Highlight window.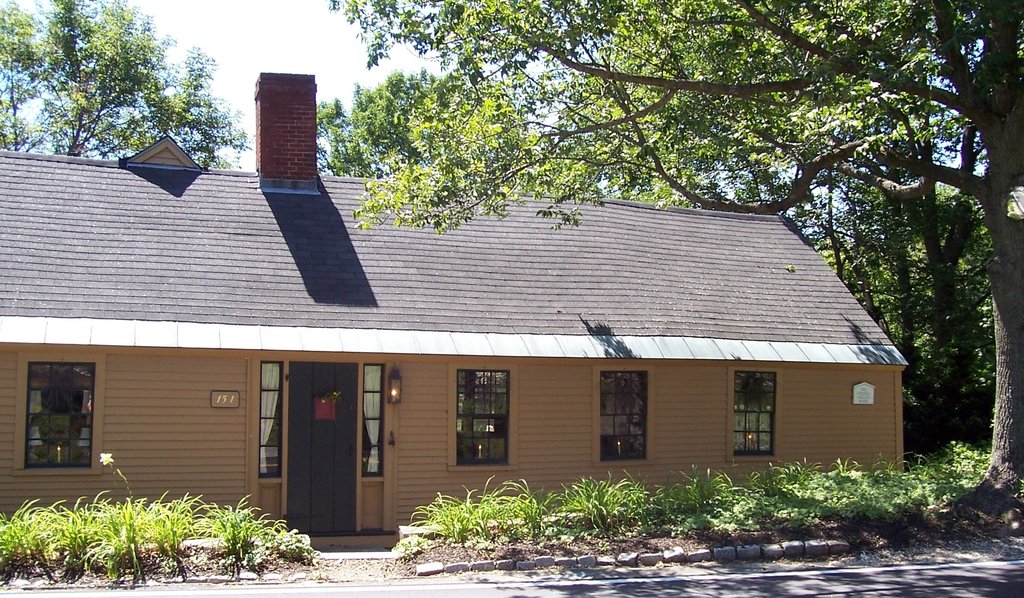
Highlighted region: pyautogui.locateOnScreen(450, 358, 516, 470).
